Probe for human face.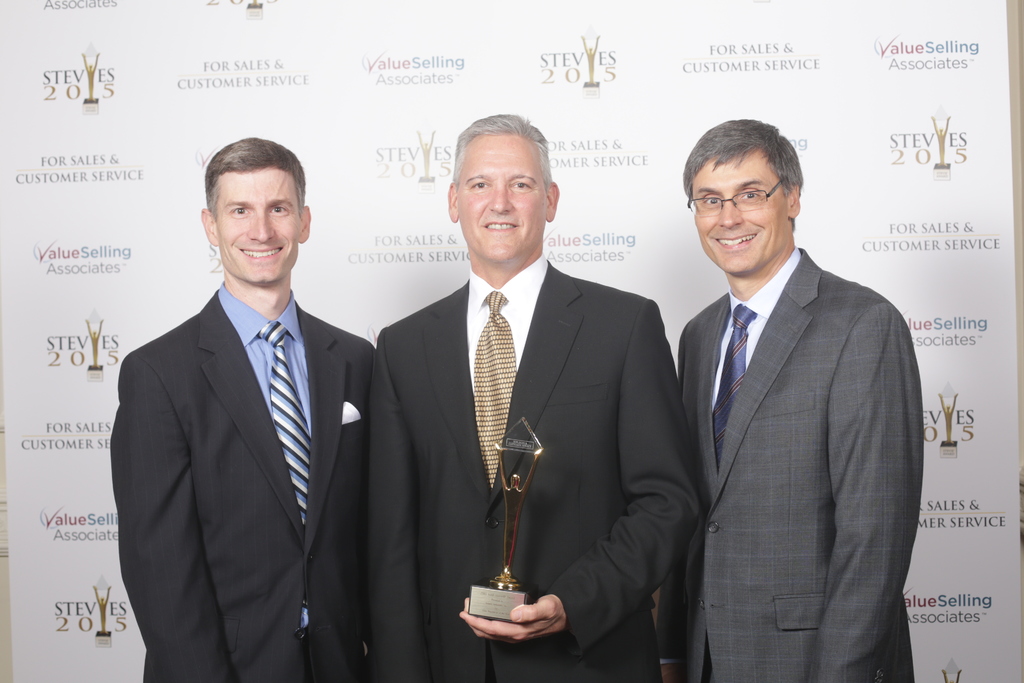
Probe result: x1=691 y1=147 x2=792 y2=281.
